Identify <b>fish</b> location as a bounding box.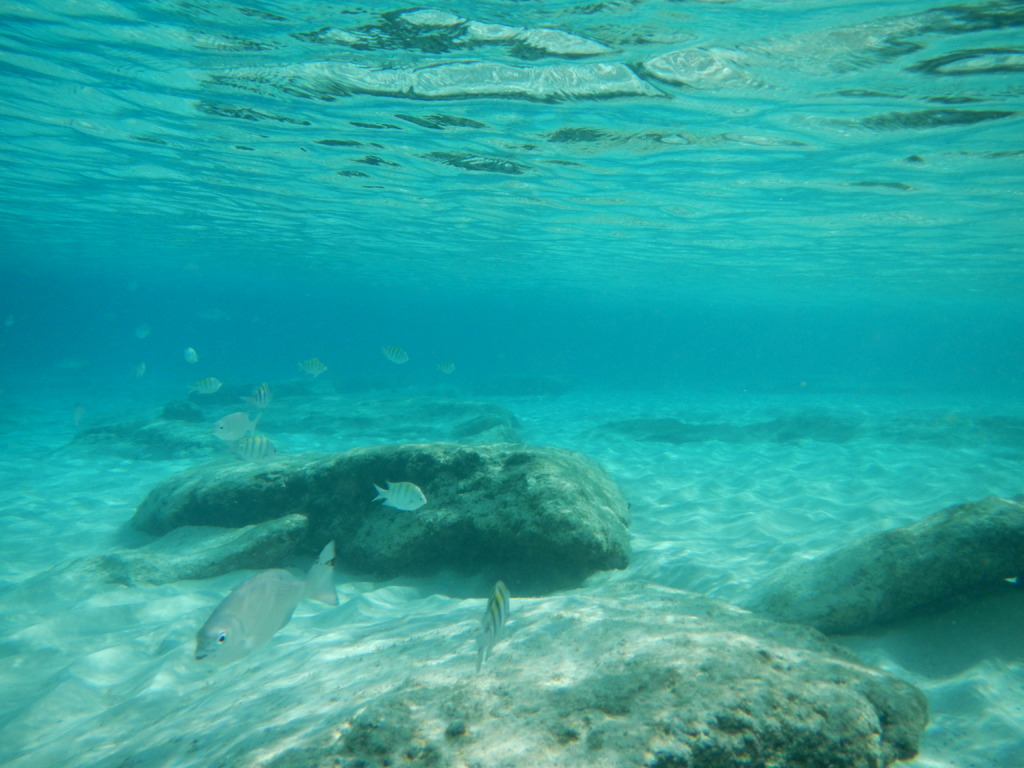
[367, 479, 429, 511].
